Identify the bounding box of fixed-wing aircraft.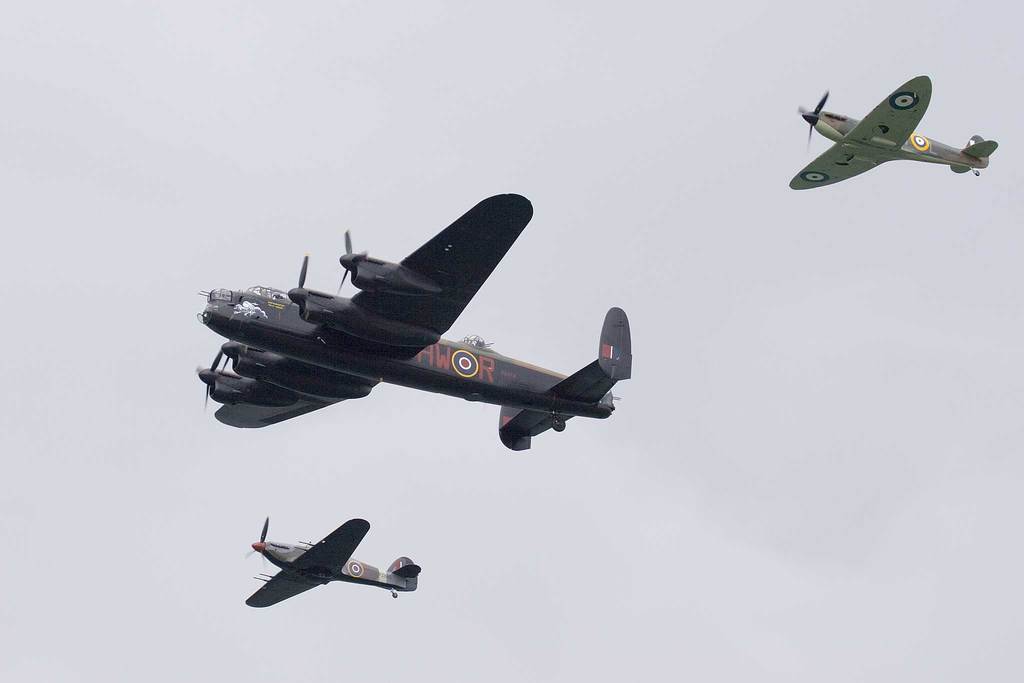
BBox(792, 74, 999, 188).
